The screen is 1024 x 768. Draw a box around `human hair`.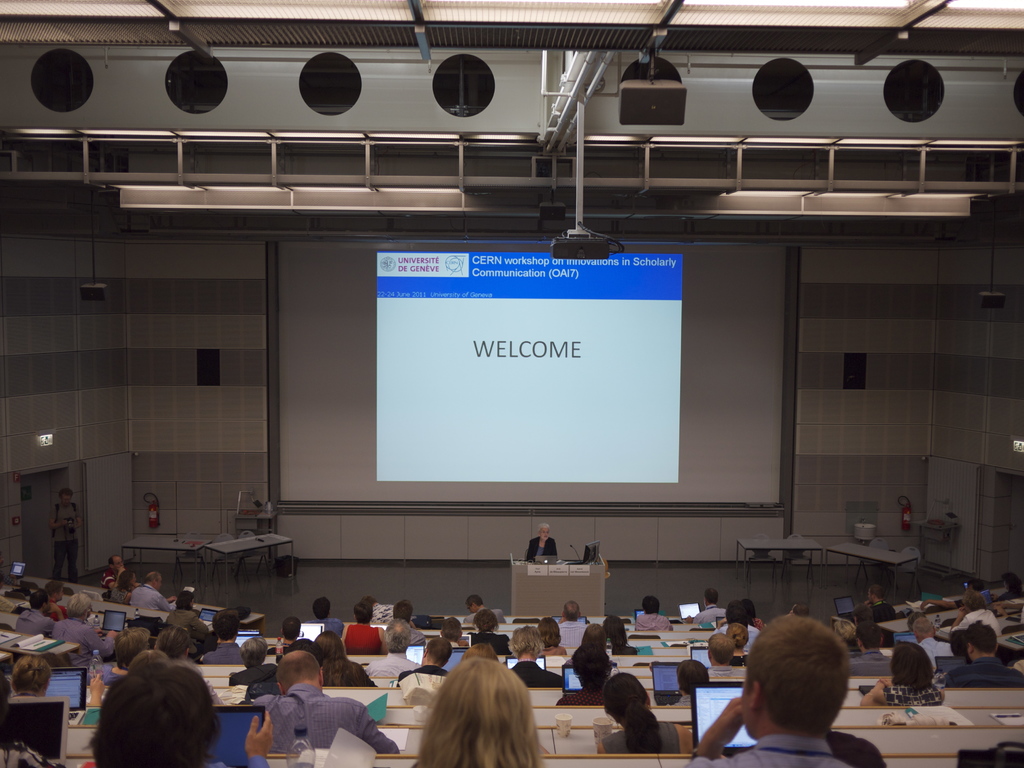
706:632:735:668.
